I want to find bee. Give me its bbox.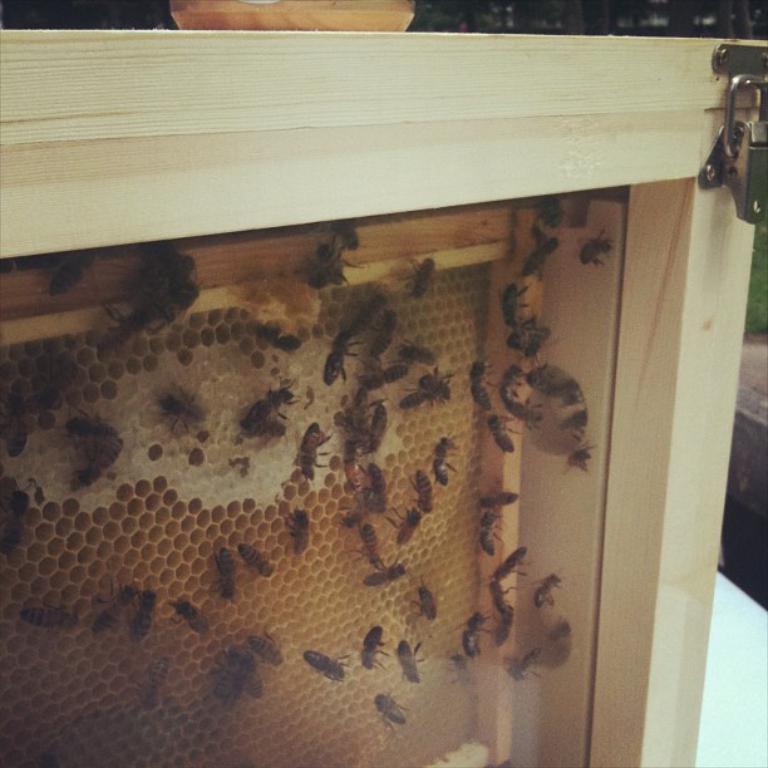
BBox(333, 216, 361, 253).
